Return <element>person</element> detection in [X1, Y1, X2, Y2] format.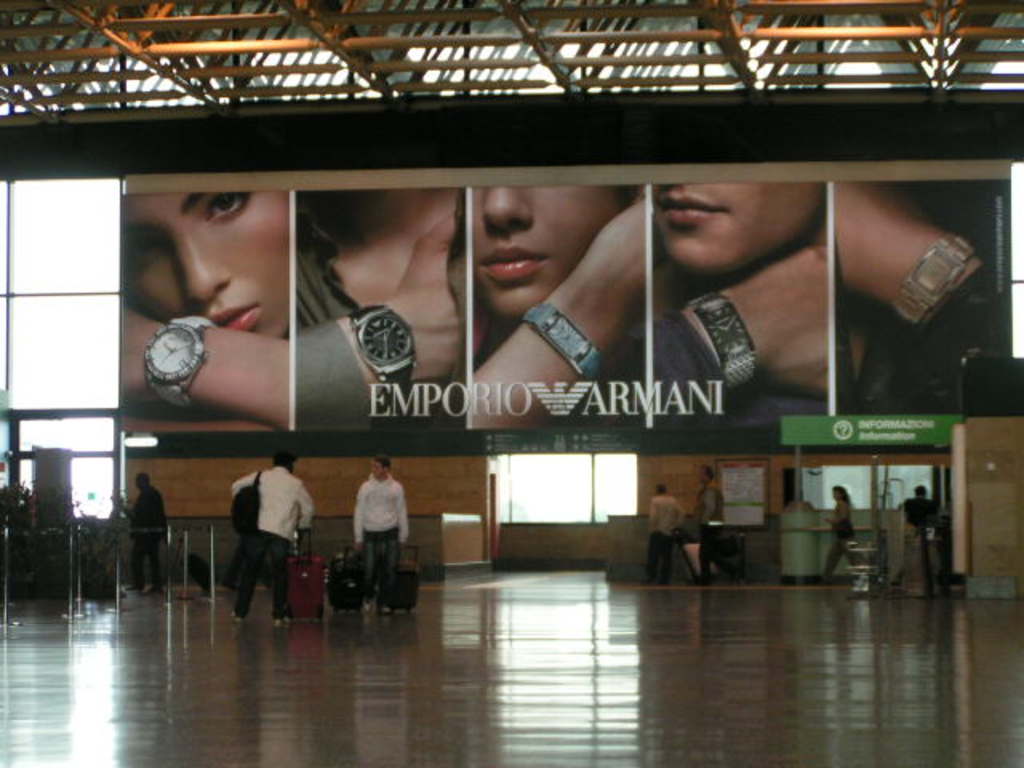
[120, 189, 285, 427].
